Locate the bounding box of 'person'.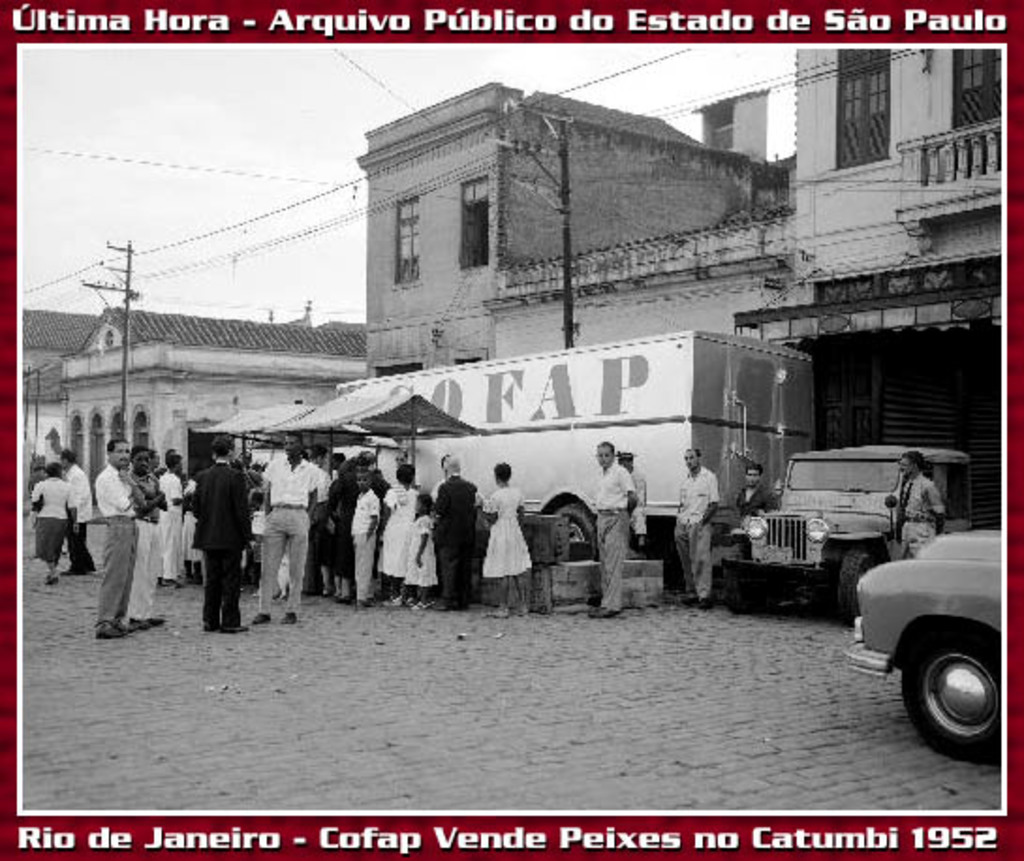
Bounding box: crop(618, 449, 644, 543).
